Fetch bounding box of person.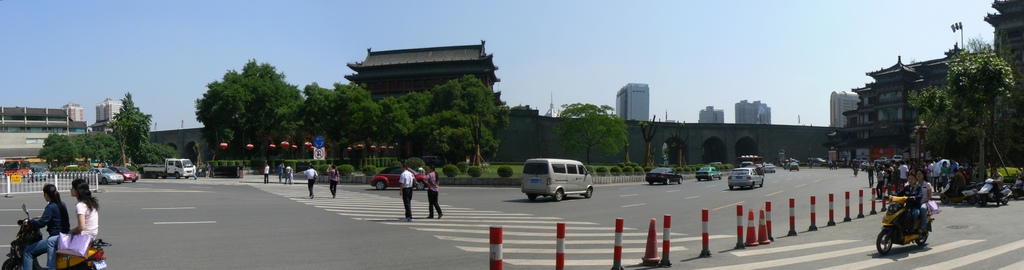
Bbox: 194/164/199/181.
